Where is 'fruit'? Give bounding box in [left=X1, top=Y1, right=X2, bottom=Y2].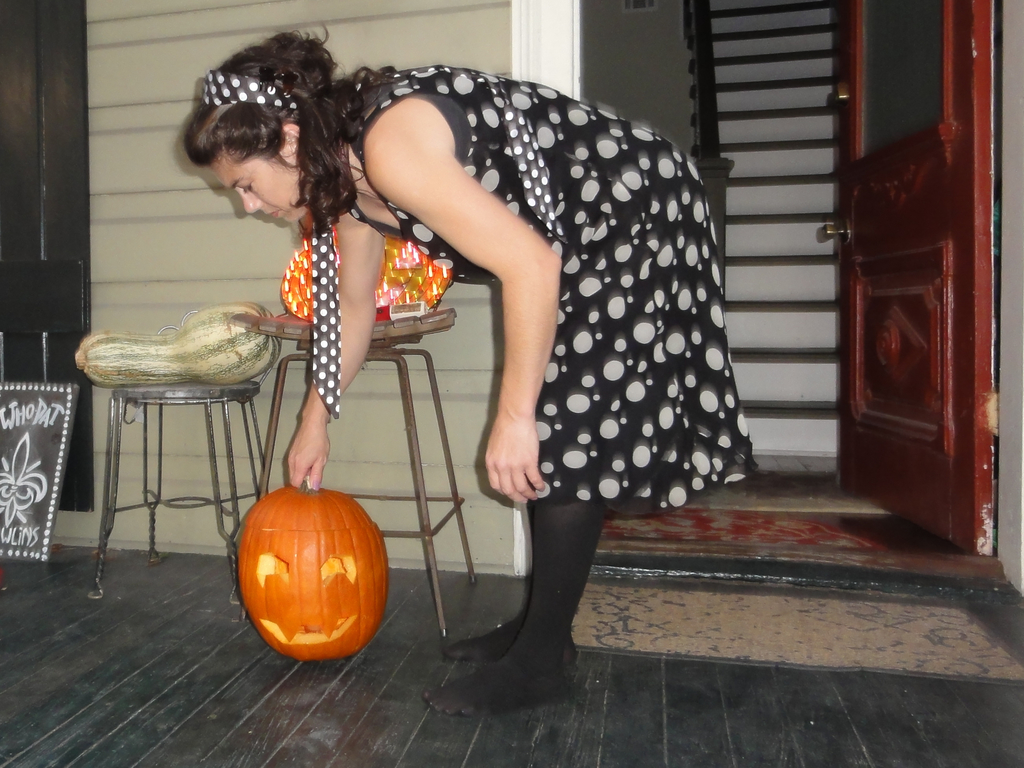
[left=238, top=476, right=397, bottom=666].
